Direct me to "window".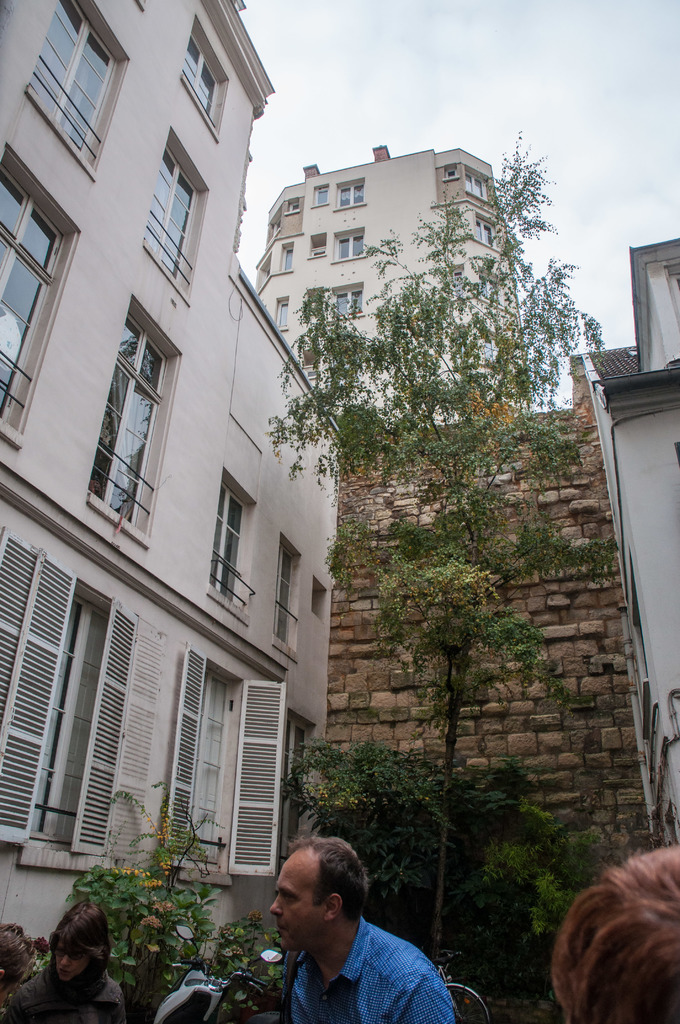
Direction: 312:239:324:259.
